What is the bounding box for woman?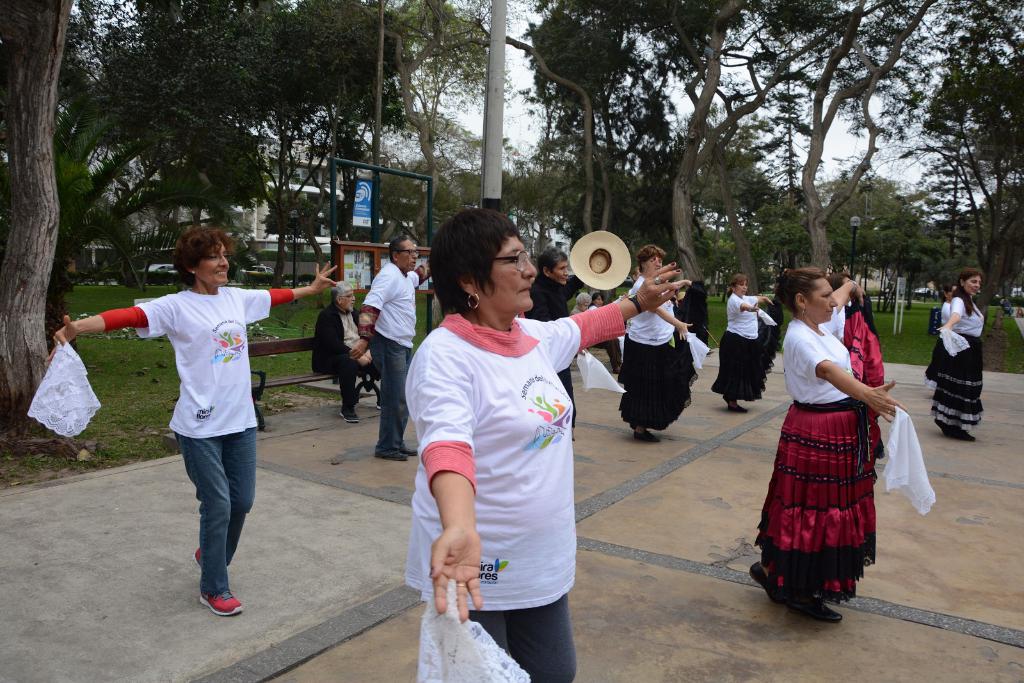
l=932, t=270, r=988, b=442.
